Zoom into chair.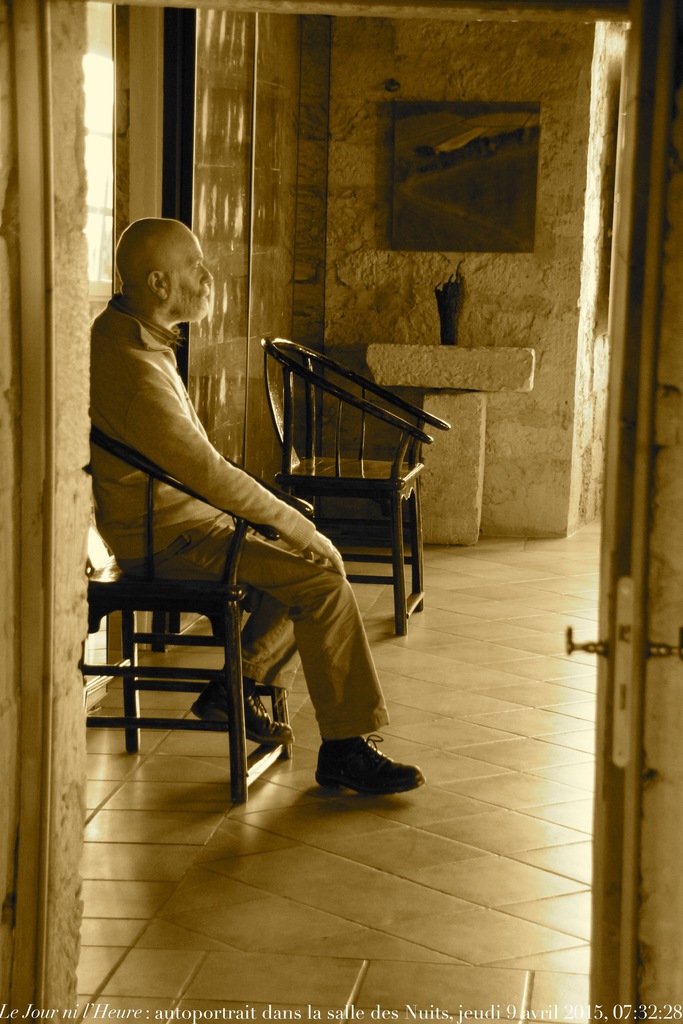
Zoom target: bbox(74, 442, 332, 819).
